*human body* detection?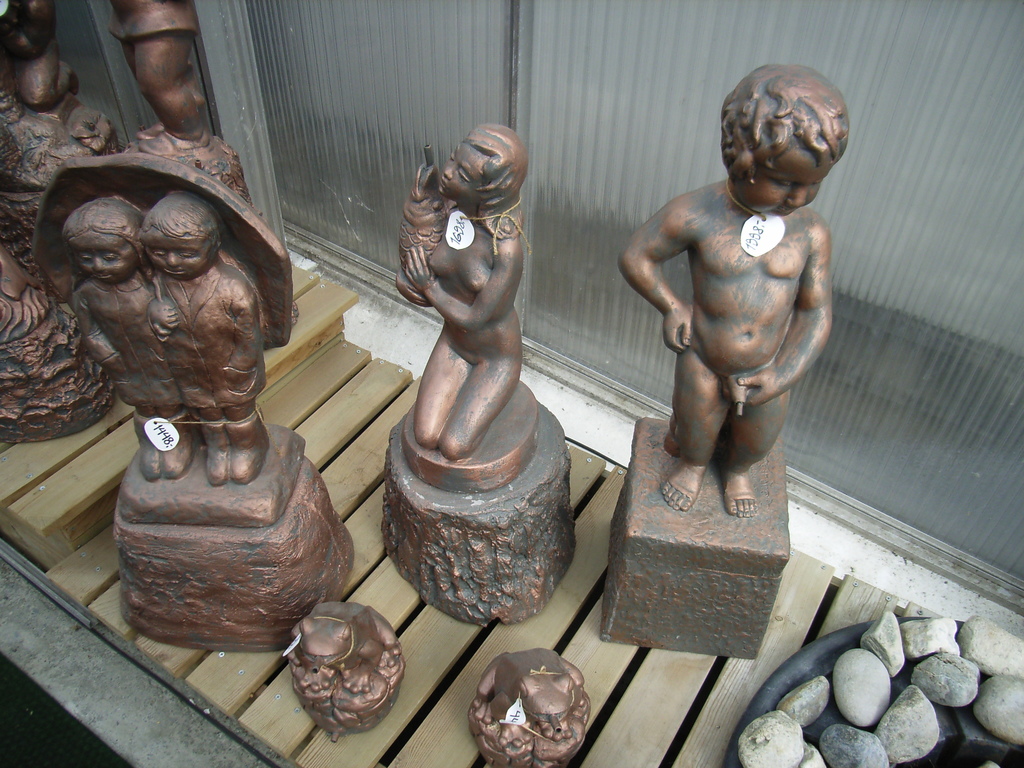
(x1=148, y1=253, x2=274, y2=485)
